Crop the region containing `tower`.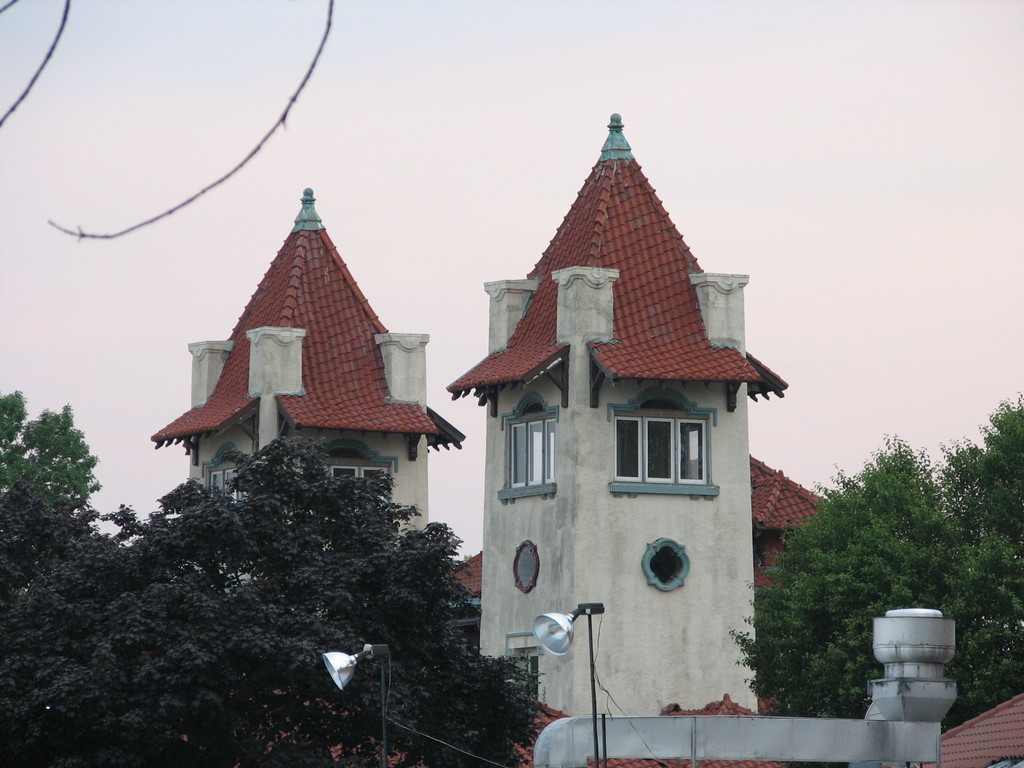
Crop region: x1=150, y1=177, x2=514, y2=535.
